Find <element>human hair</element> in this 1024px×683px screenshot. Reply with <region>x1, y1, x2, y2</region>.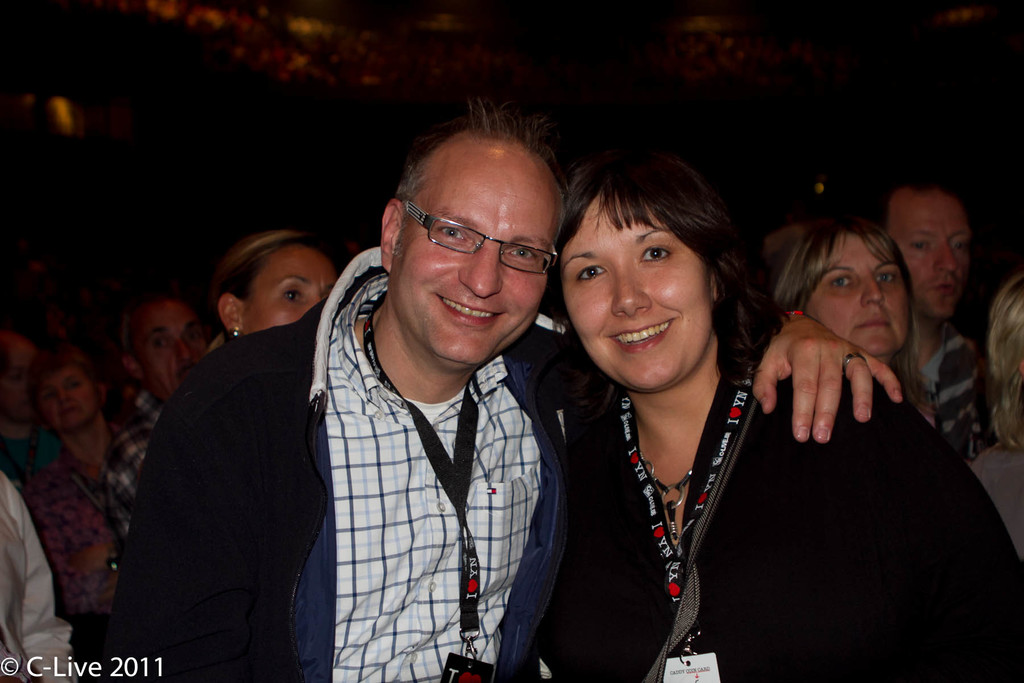
<region>121, 292, 184, 366</region>.
